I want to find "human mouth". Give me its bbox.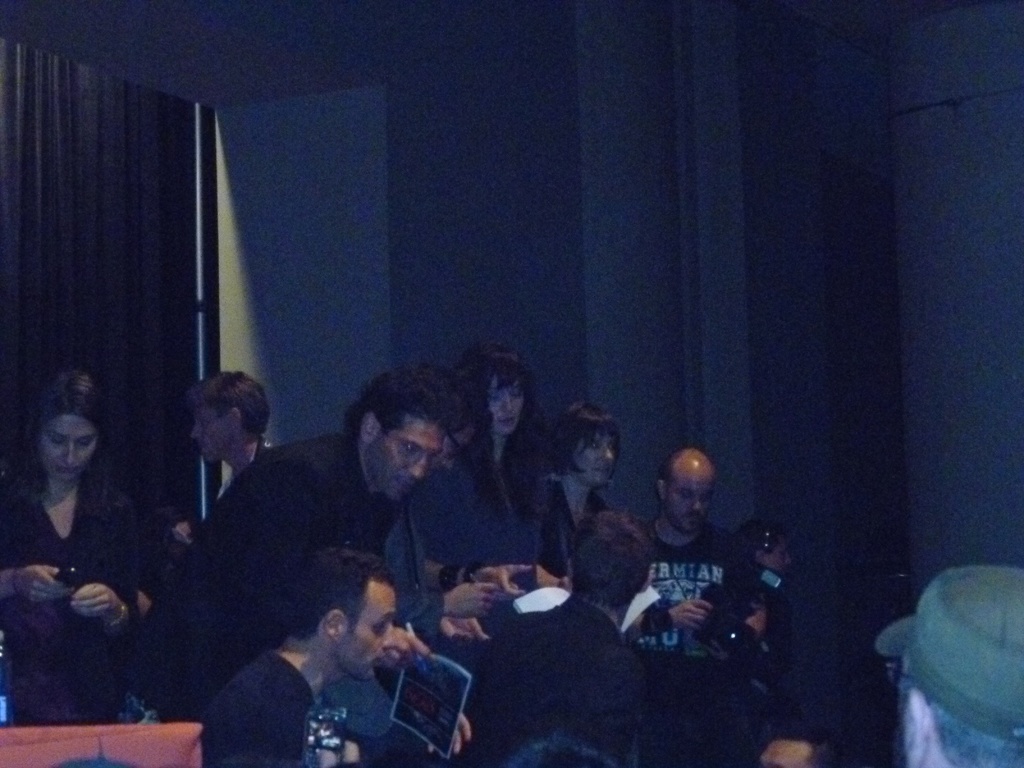
l=396, t=479, r=410, b=486.
